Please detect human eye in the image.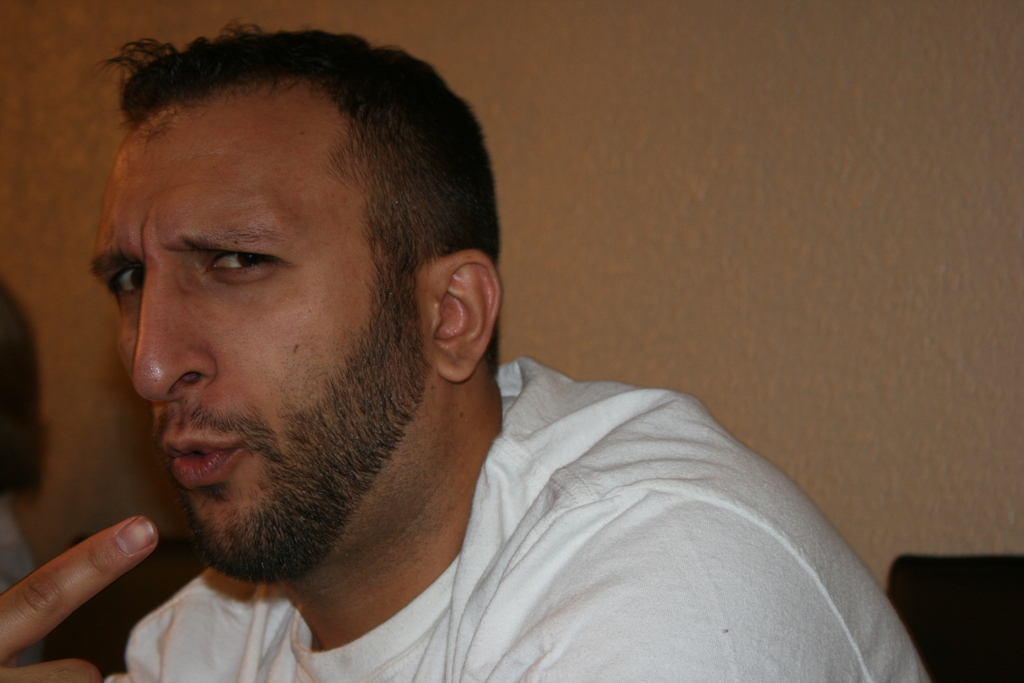
{"x1": 202, "y1": 252, "x2": 283, "y2": 287}.
